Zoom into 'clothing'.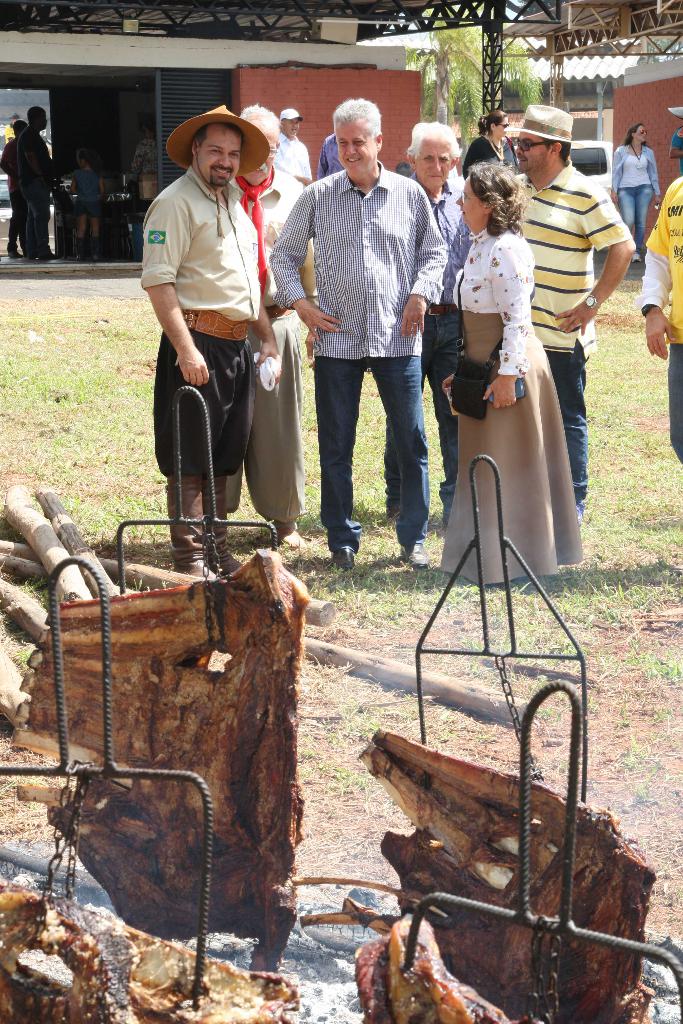
Zoom target: region(16, 129, 56, 255).
